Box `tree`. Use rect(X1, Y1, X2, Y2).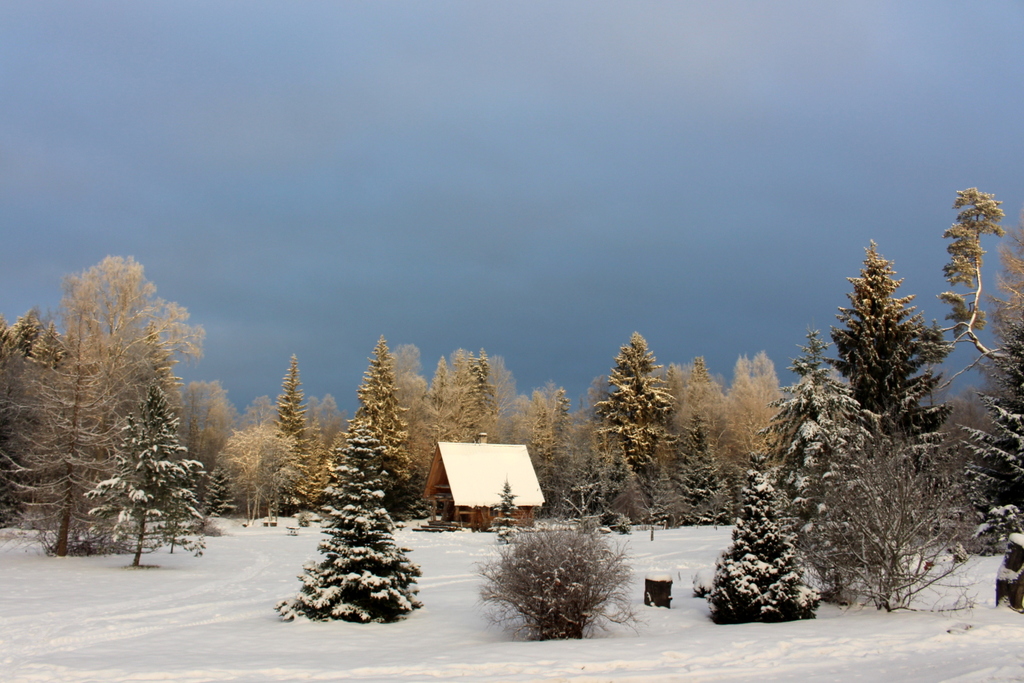
rect(291, 408, 444, 626).
